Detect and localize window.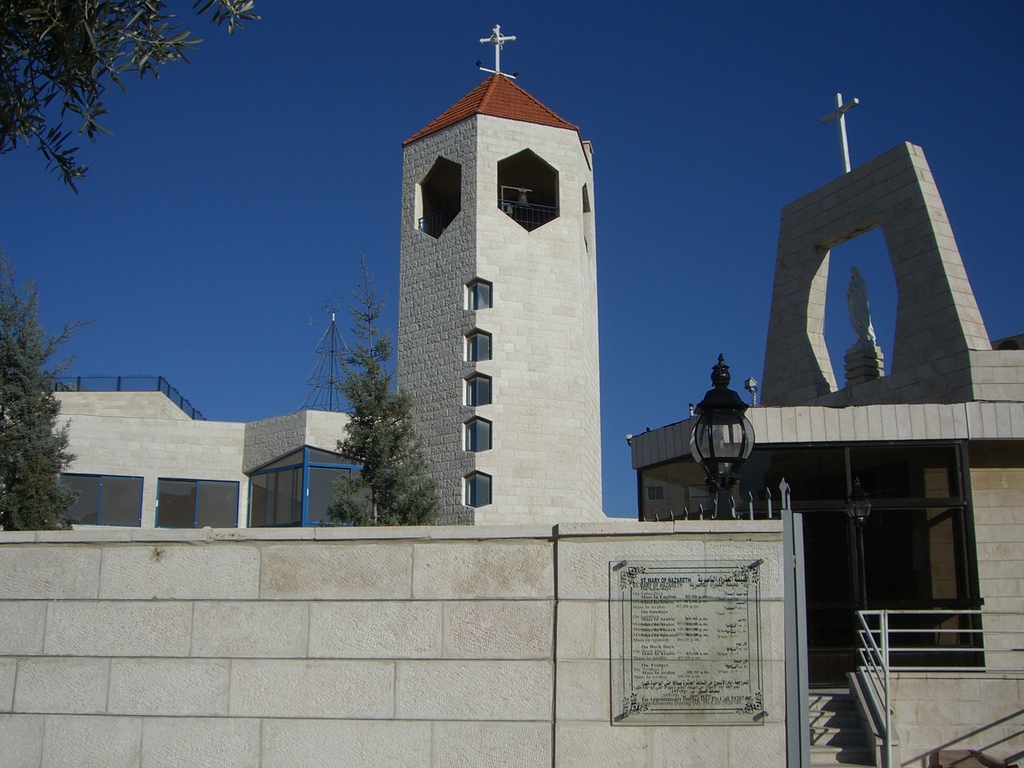
Localized at region(463, 412, 493, 455).
